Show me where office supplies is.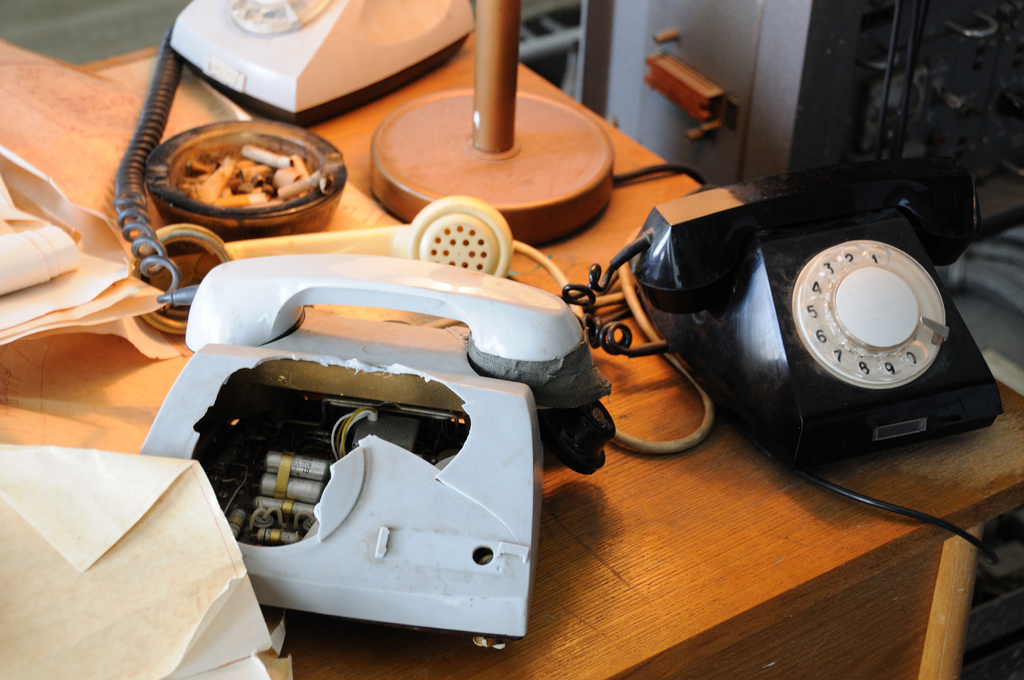
office supplies is at bbox=(145, 114, 353, 229).
